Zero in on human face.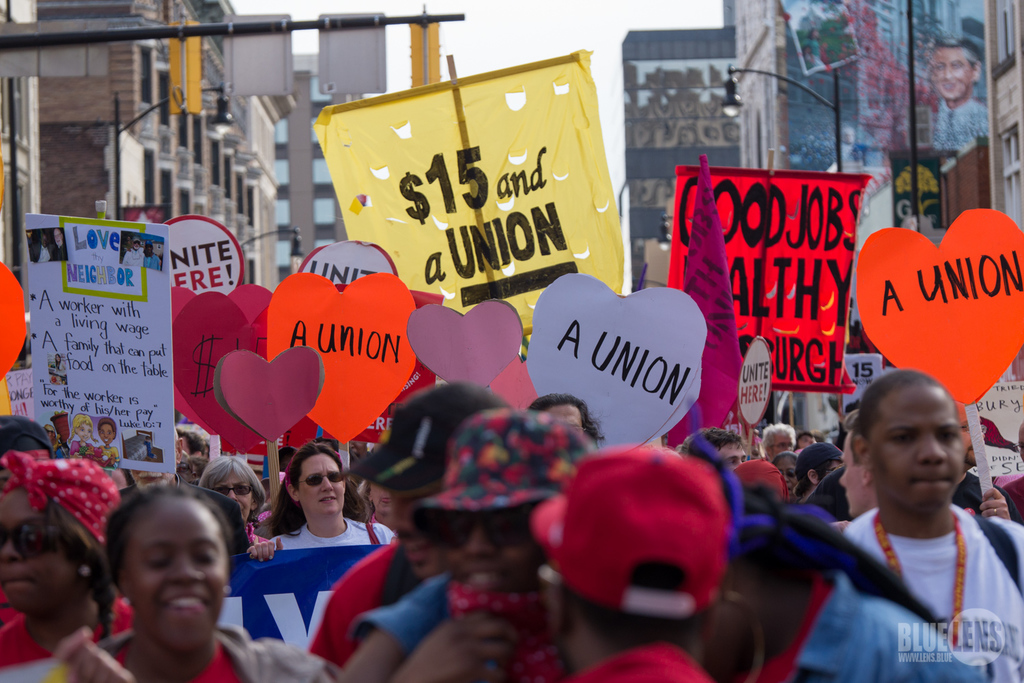
Zeroed in: 300 451 345 520.
